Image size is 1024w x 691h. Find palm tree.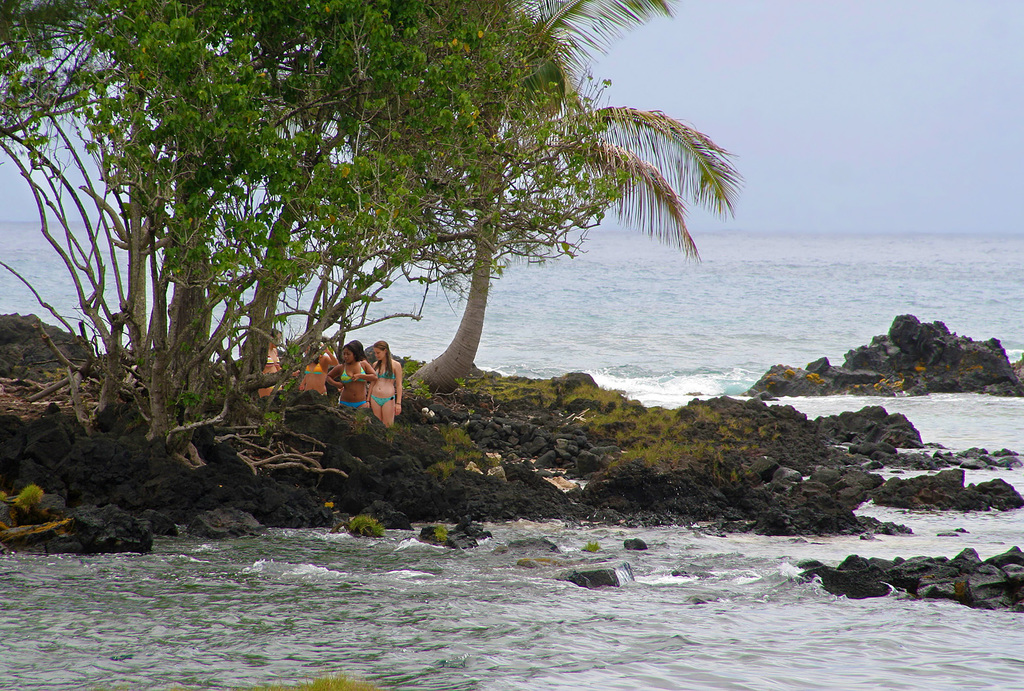
(250, 0, 743, 400).
